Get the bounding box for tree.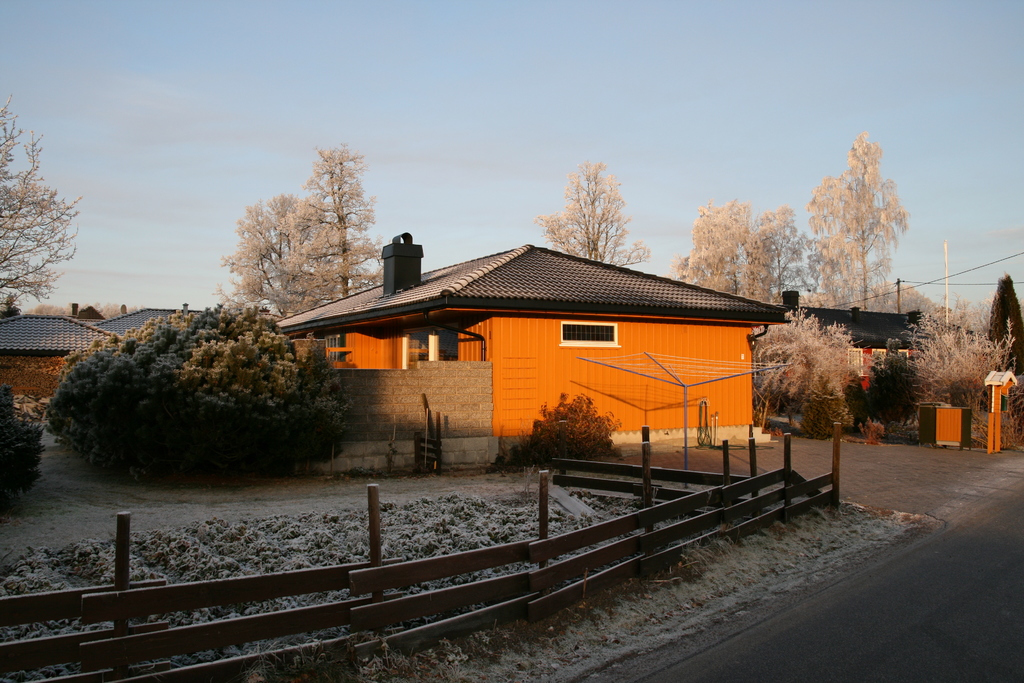
box=[35, 304, 352, 477].
